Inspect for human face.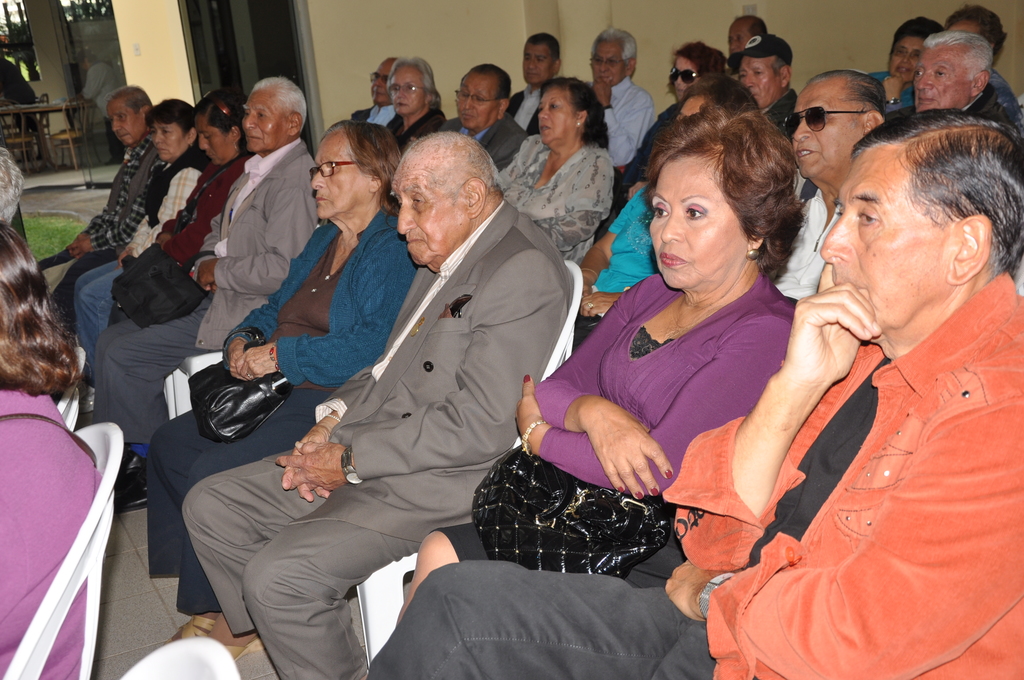
Inspection: (788, 82, 860, 178).
